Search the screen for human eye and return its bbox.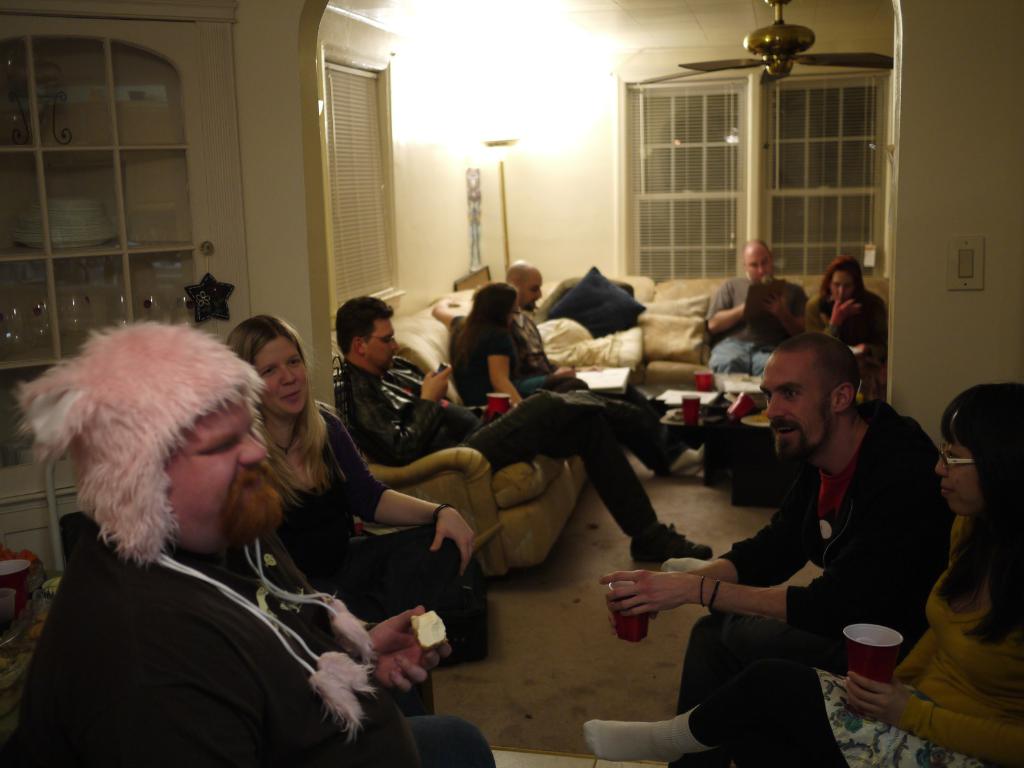
Found: (x1=782, y1=391, x2=802, y2=403).
